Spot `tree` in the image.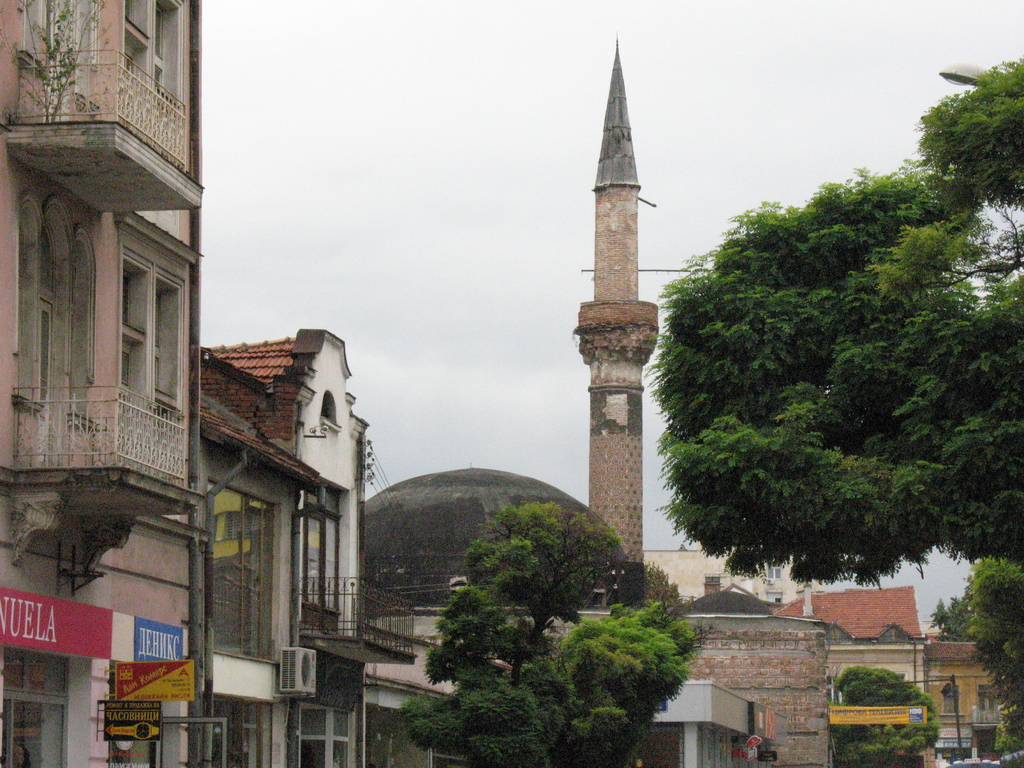
`tree` found at (405,494,705,767).
